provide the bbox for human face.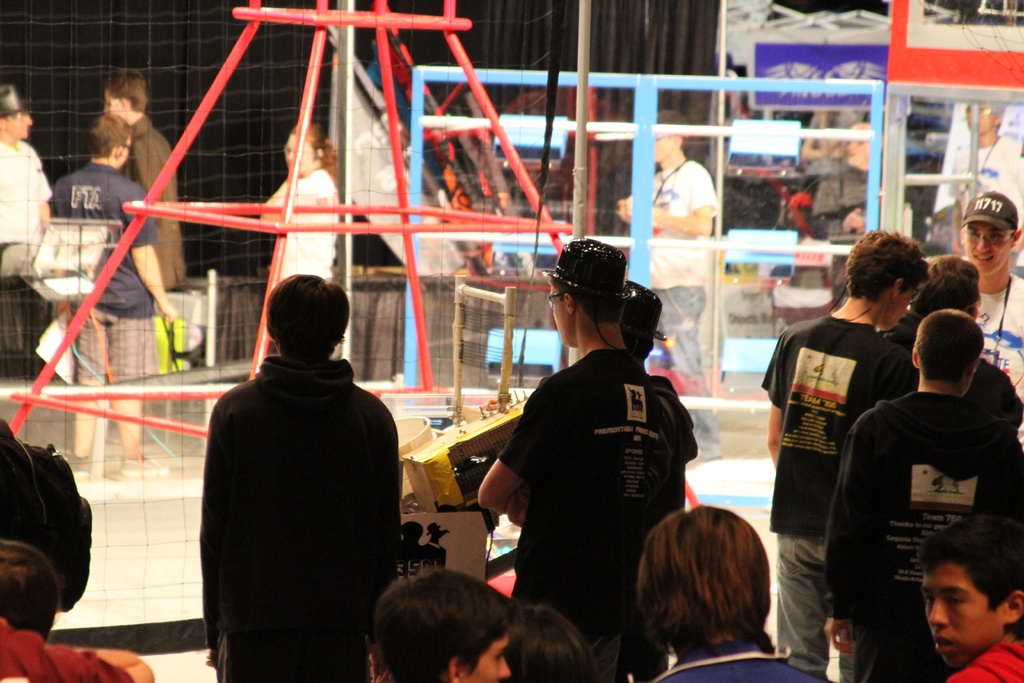
(x1=965, y1=226, x2=1015, y2=278).
